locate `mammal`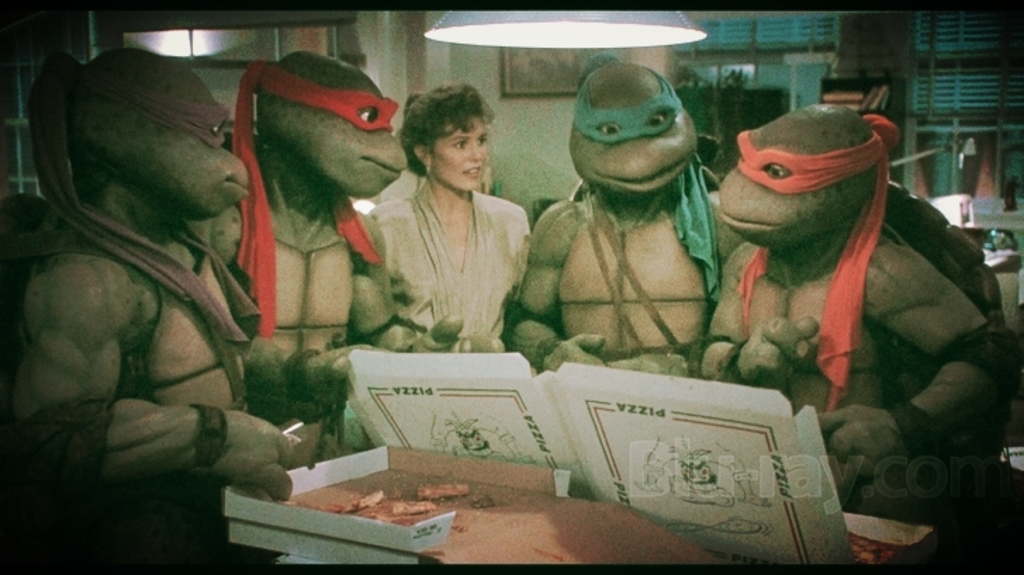
bbox(385, 87, 537, 349)
